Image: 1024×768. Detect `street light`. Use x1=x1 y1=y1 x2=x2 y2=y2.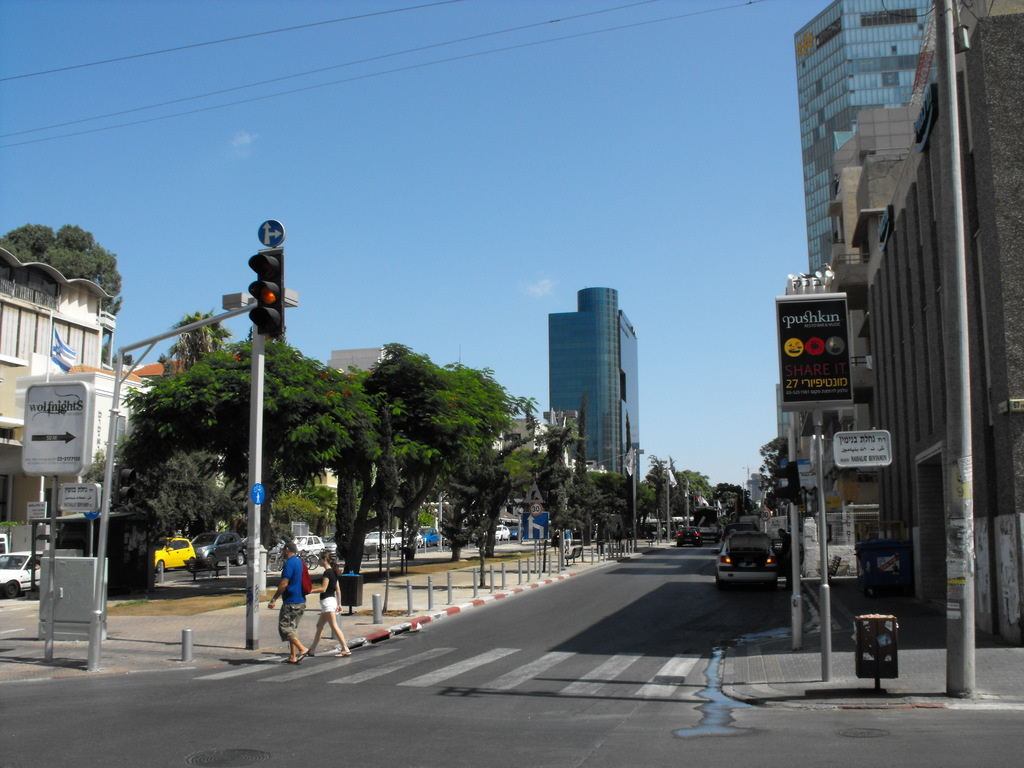
x1=540 y1=403 x2=582 y2=570.
